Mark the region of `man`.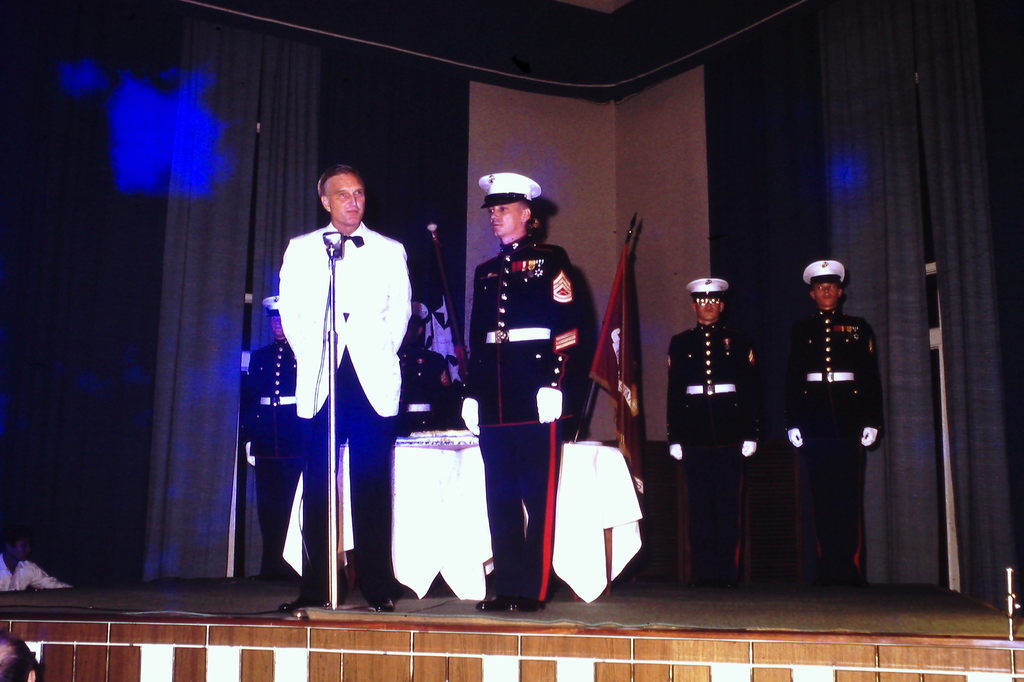
Region: region(778, 256, 886, 599).
